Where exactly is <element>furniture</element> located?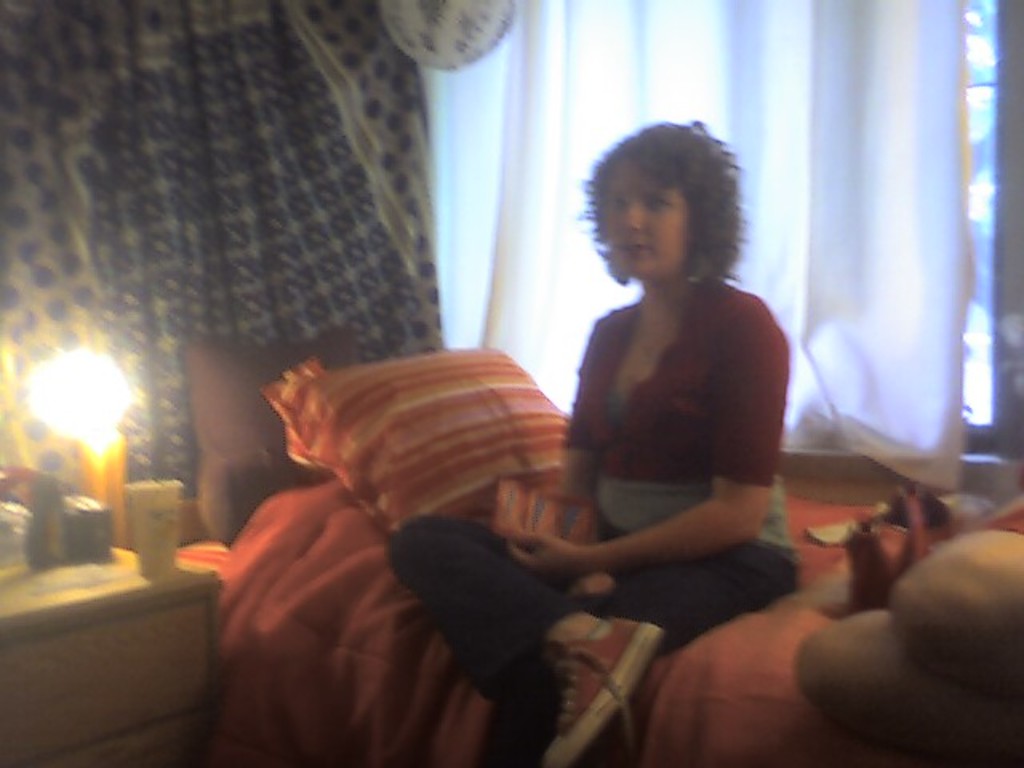
Its bounding box is 0/542/226/766.
